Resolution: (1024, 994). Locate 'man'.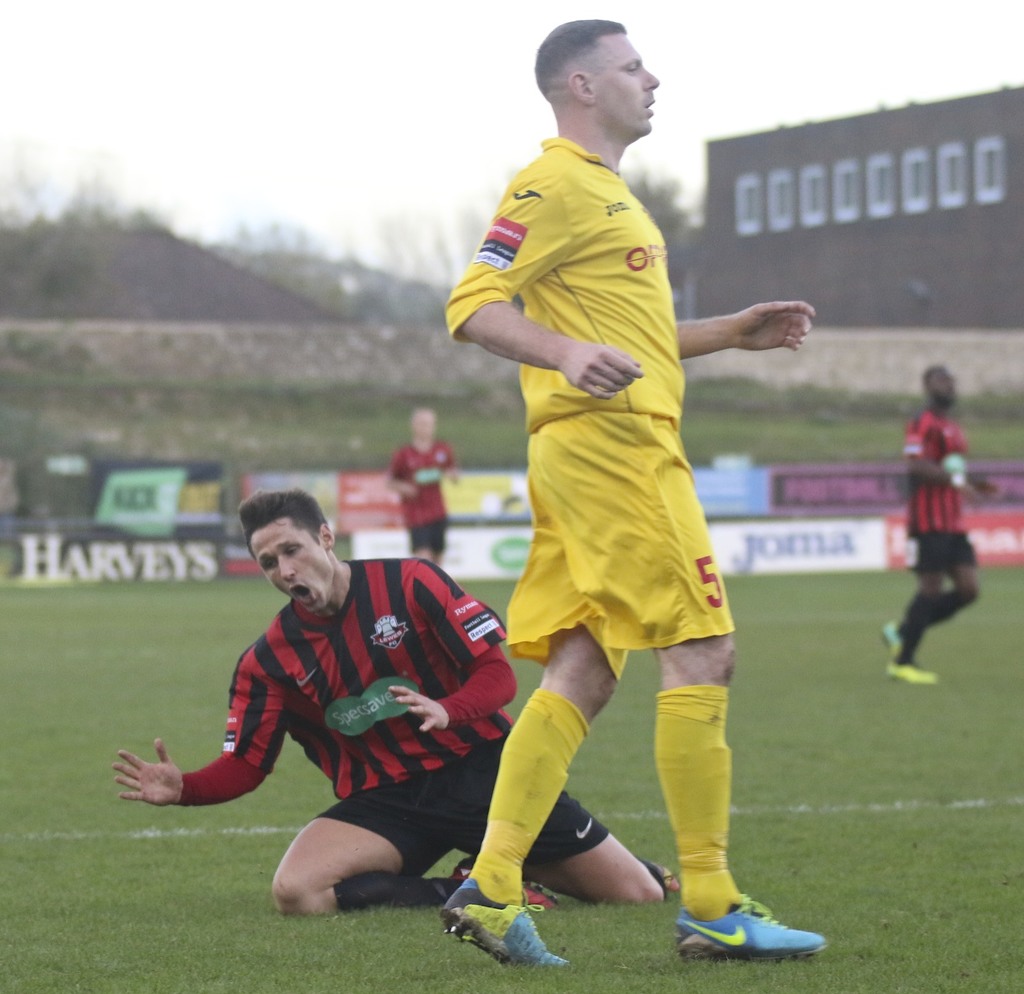
box(388, 409, 461, 565).
